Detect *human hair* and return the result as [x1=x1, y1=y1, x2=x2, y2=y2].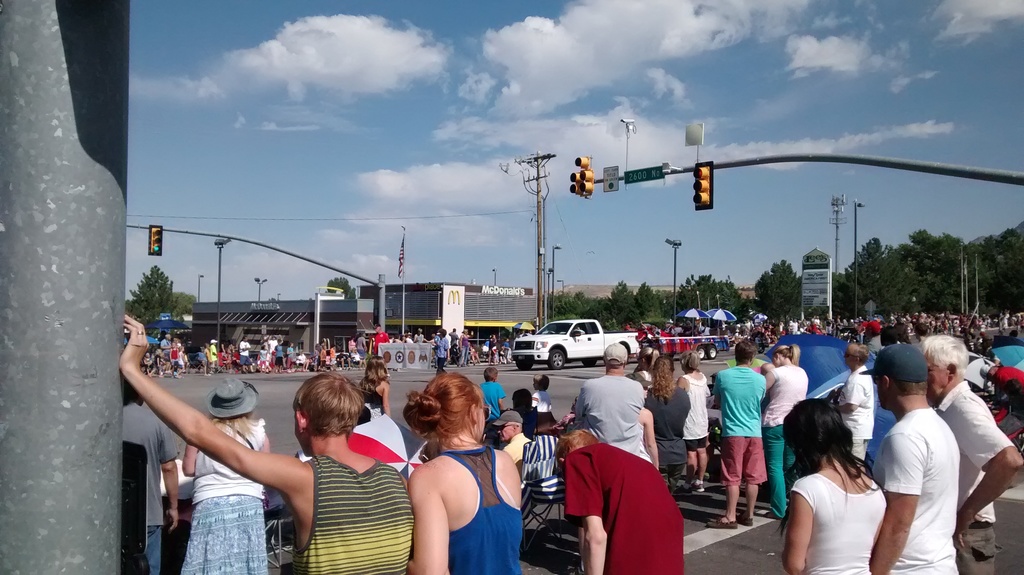
[x1=922, y1=336, x2=968, y2=372].
